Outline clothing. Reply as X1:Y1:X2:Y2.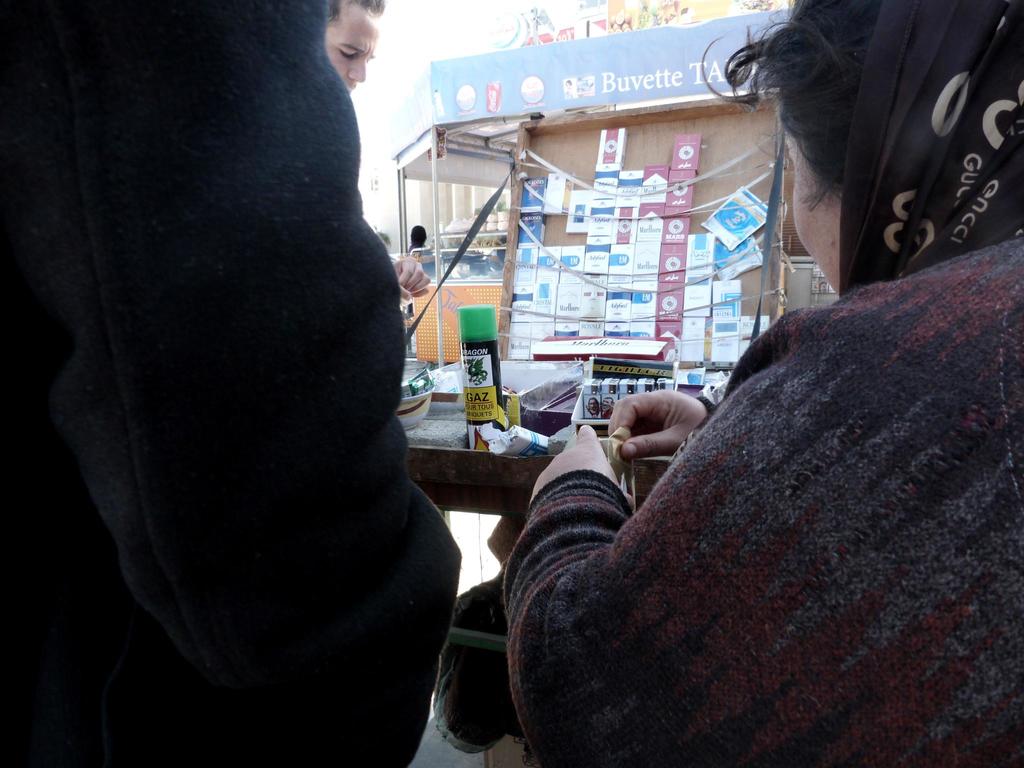
24:0:464:740.
